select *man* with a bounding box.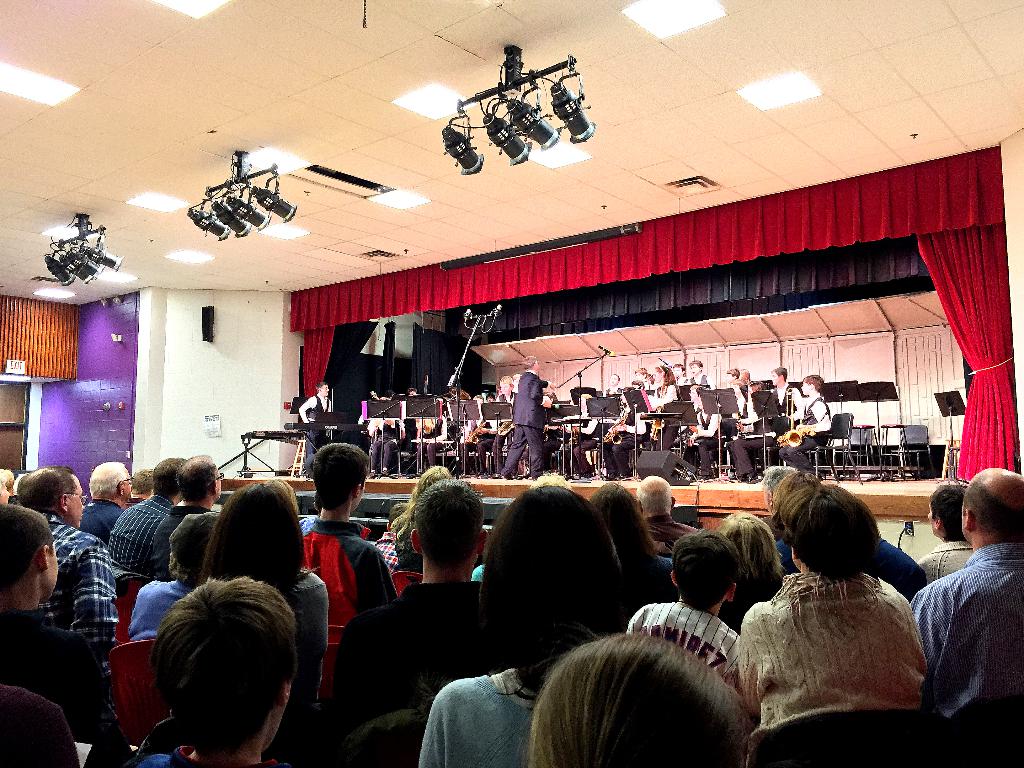
(764,463,795,524).
